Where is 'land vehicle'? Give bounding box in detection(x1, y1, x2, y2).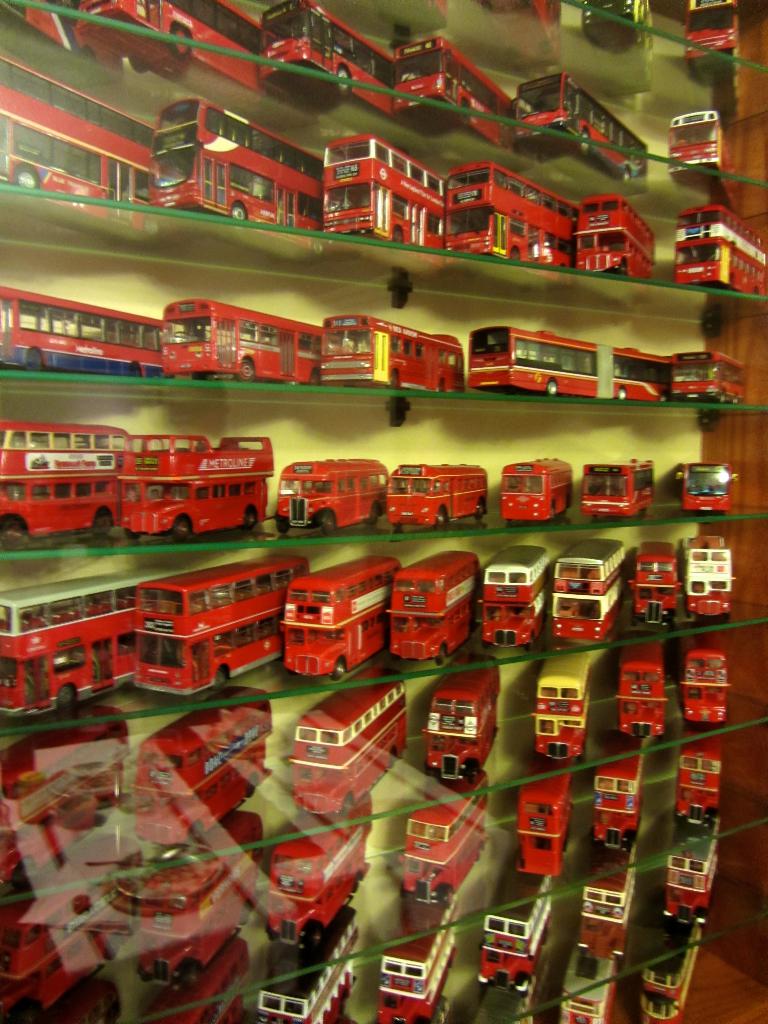
detection(319, 314, 467, 390).
